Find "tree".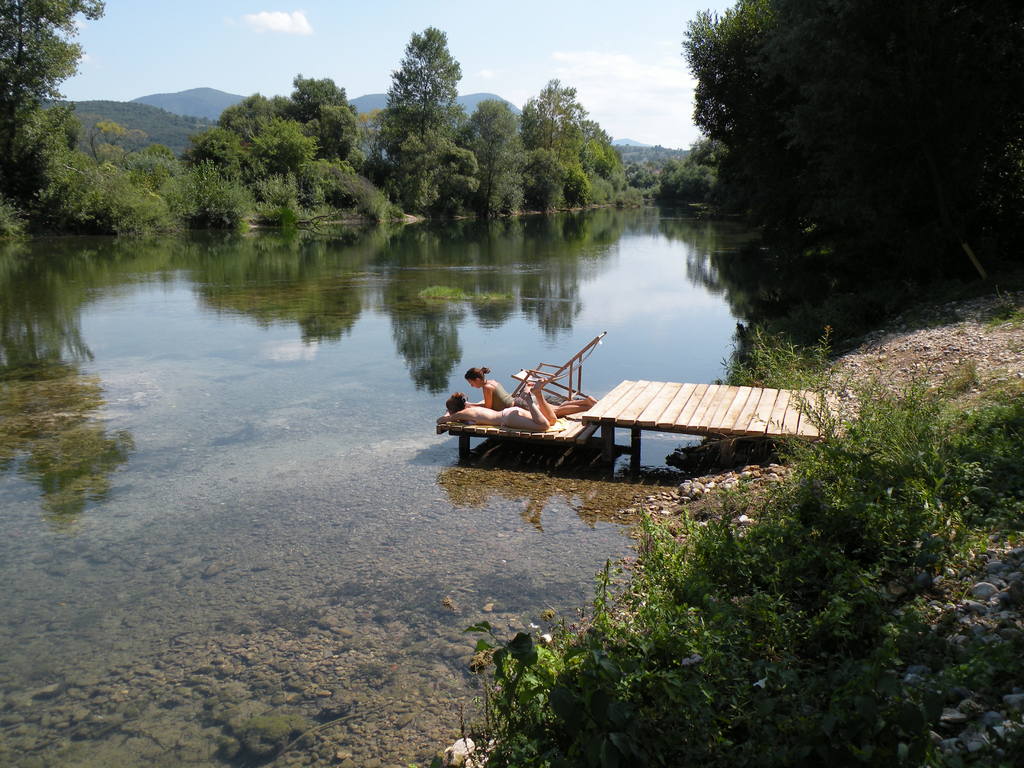
x1=680, y1=0, x2=1021, y2=223.
